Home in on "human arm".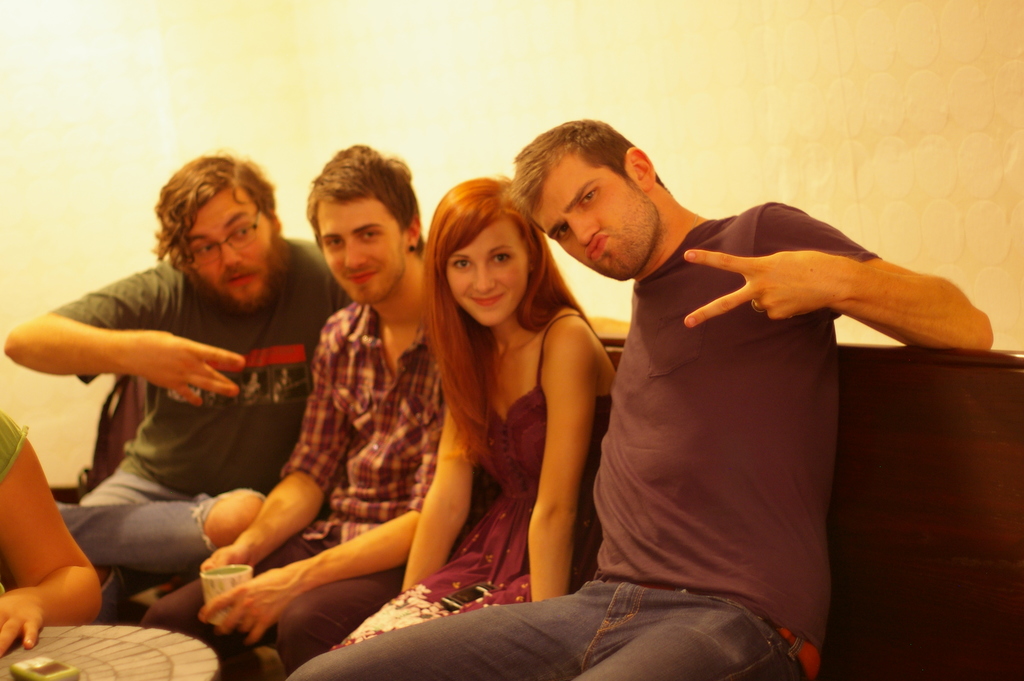
Homed in at <box>676,202,991,369</box>.
